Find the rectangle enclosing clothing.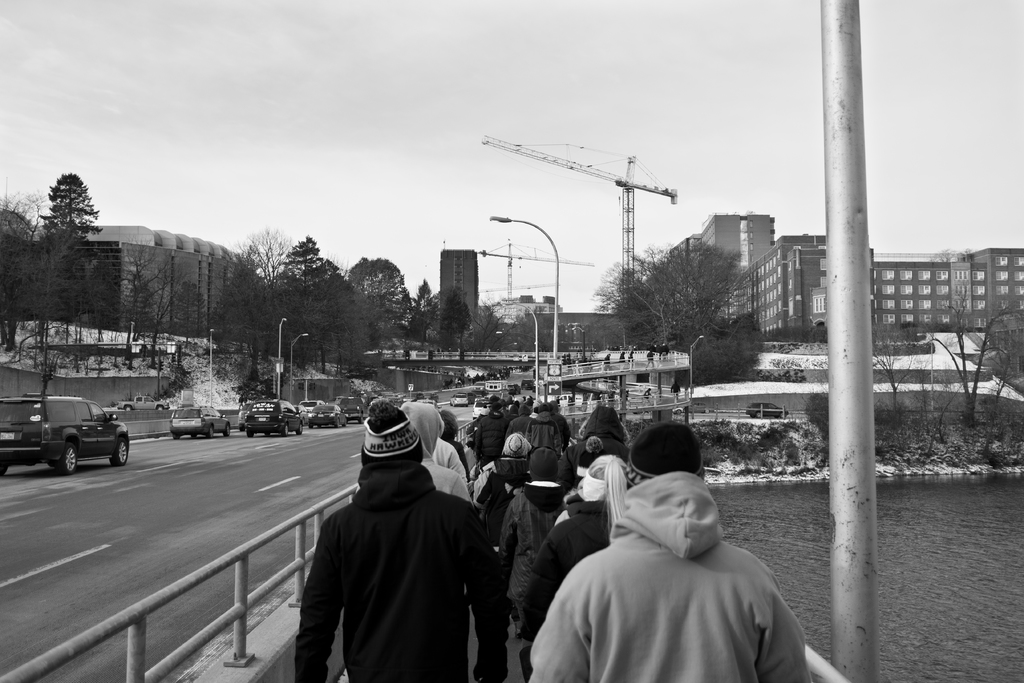
[442,434,466,475].
